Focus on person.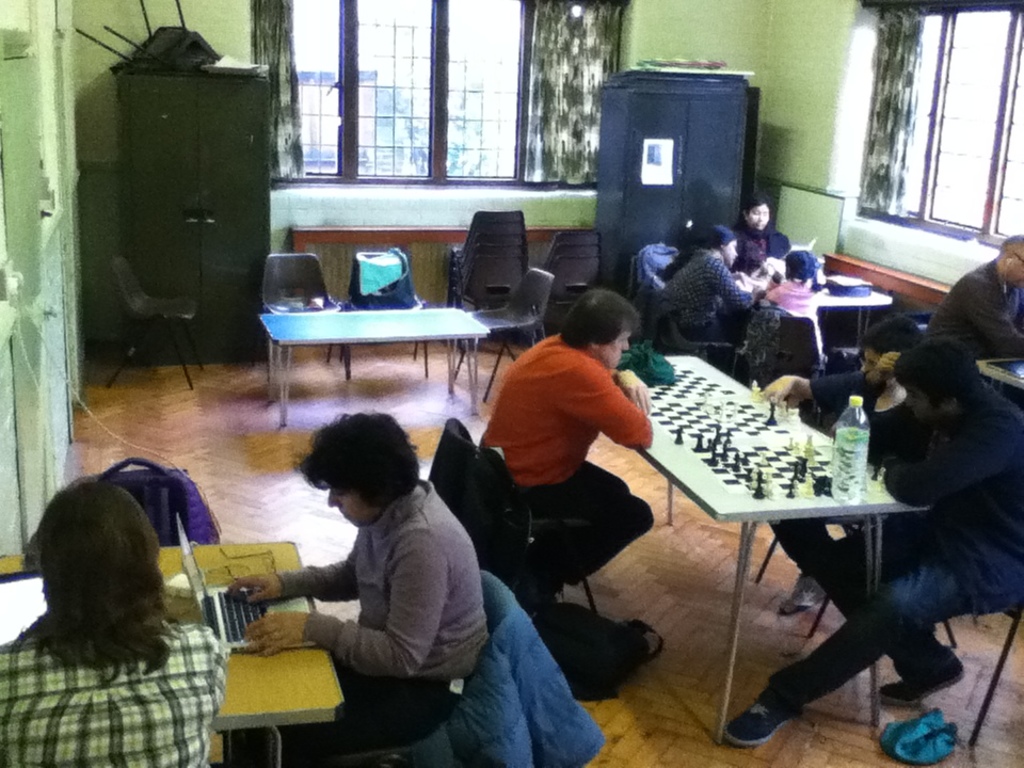
Focused at {"left": 489, "top": 287, "right": 649, "bottom": 621}.
